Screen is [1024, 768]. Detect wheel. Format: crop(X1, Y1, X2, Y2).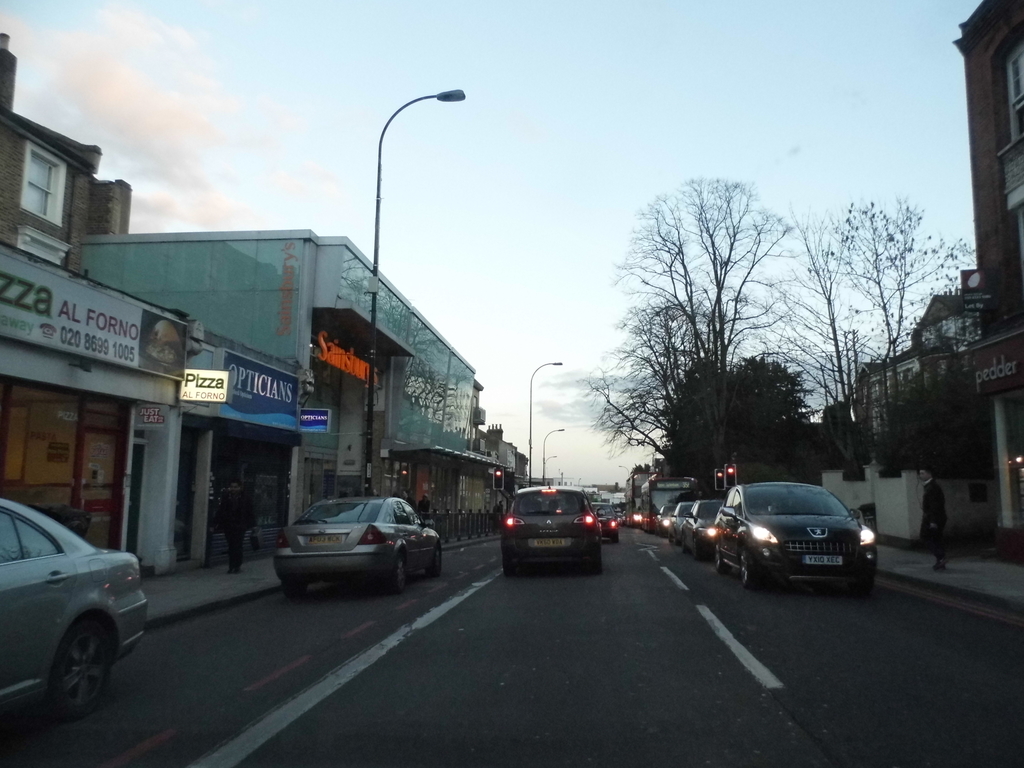
crop(382, 549, 412, 595).
